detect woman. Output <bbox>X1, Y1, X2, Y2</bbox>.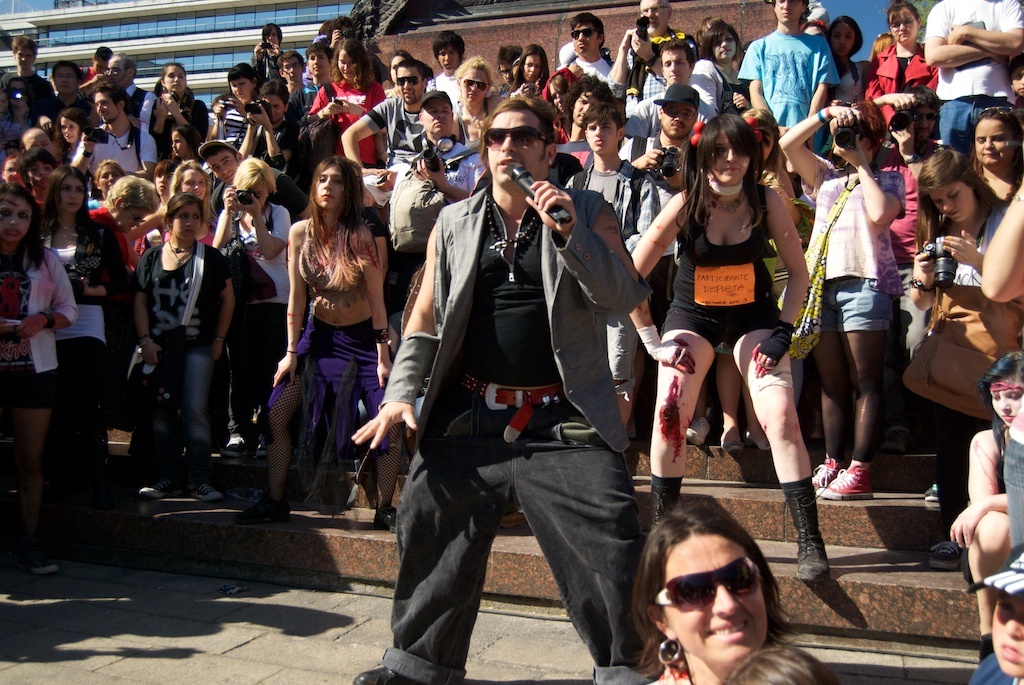
<bbox>972, 106, 1023, 202</bbox>.
